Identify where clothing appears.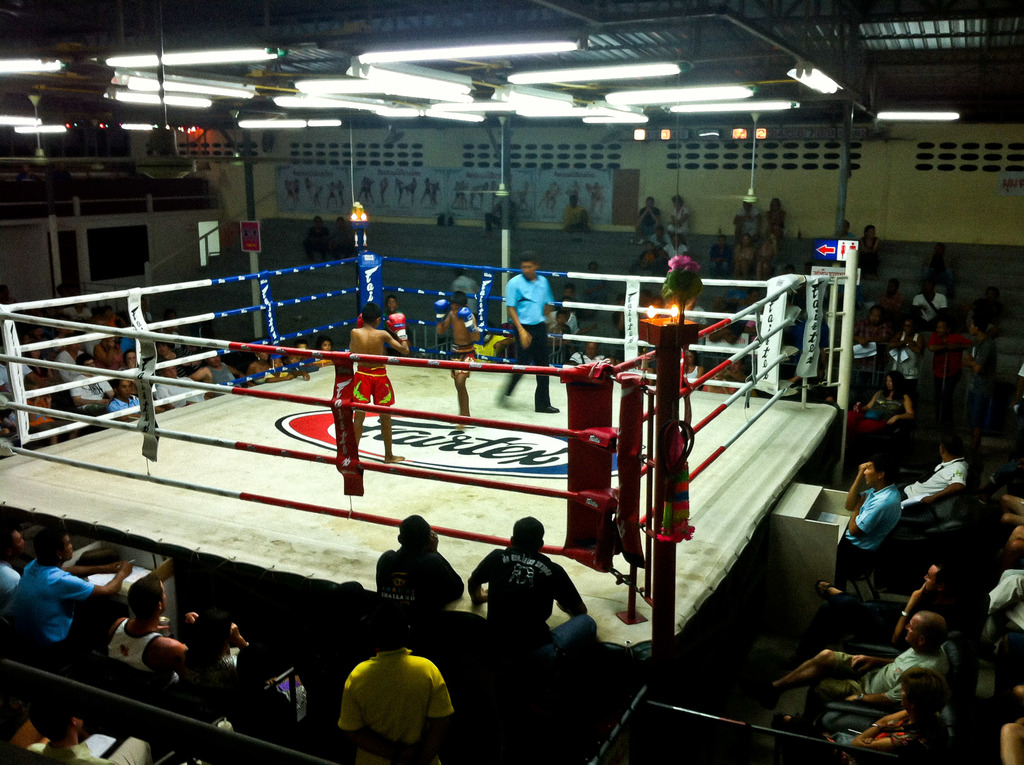
Appears at locate(328, 223, 357, 262).
